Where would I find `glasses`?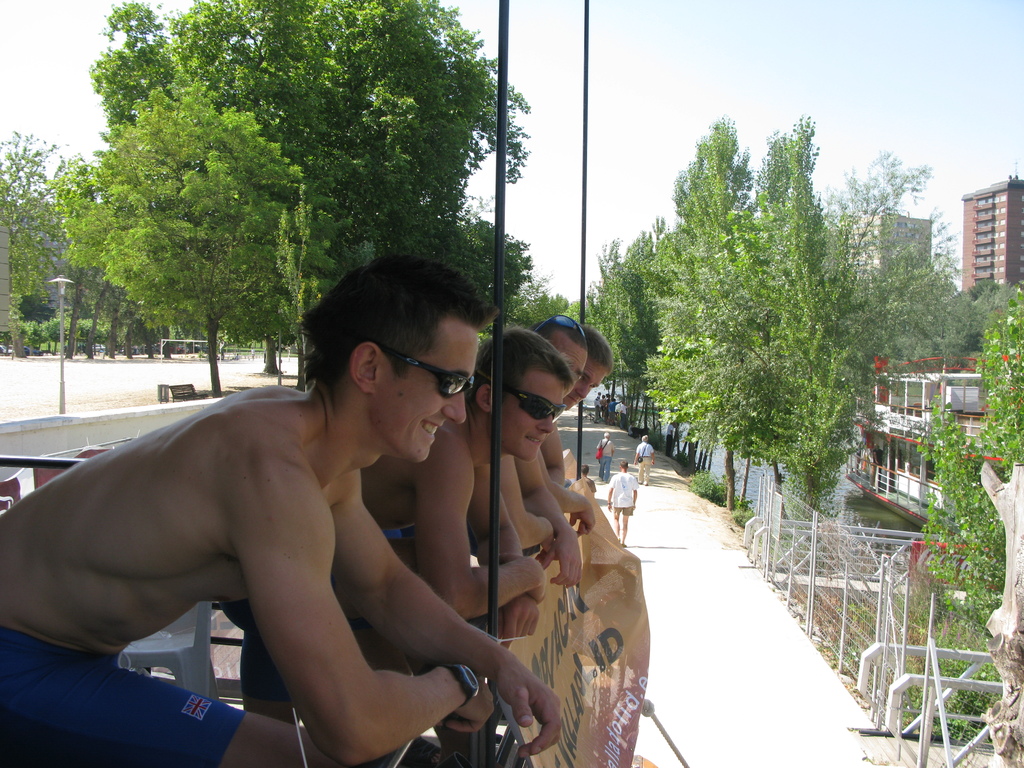
At 480, 379, 581, 437.
